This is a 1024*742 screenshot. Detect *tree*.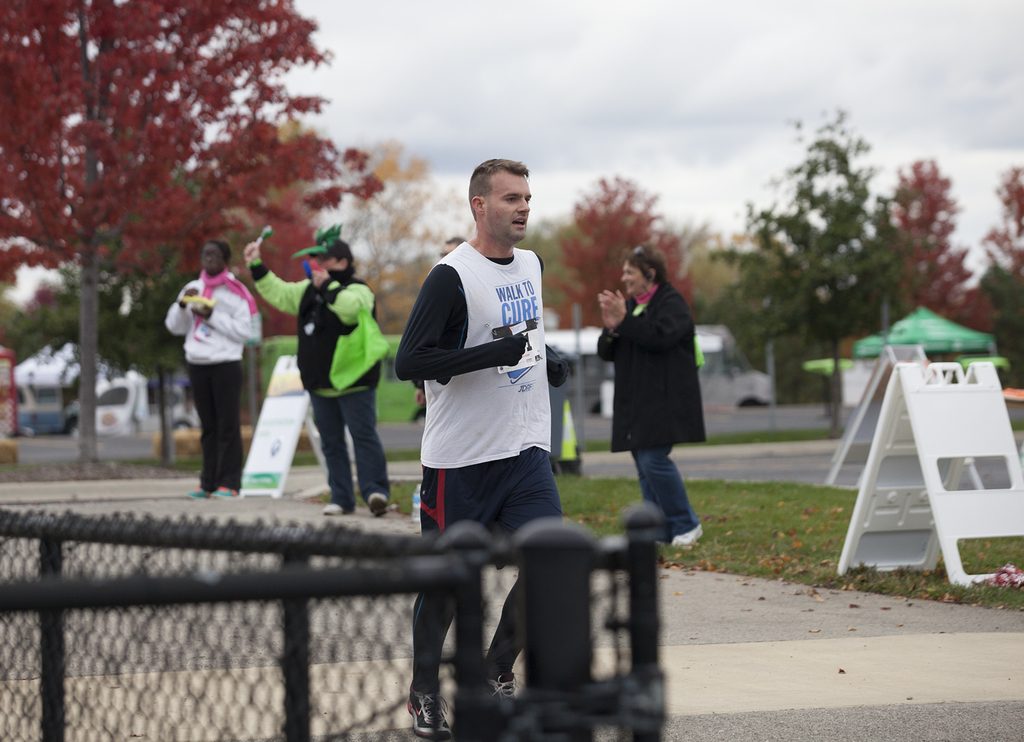
(x1=961, y1=250, x2=1023, y2=389).
